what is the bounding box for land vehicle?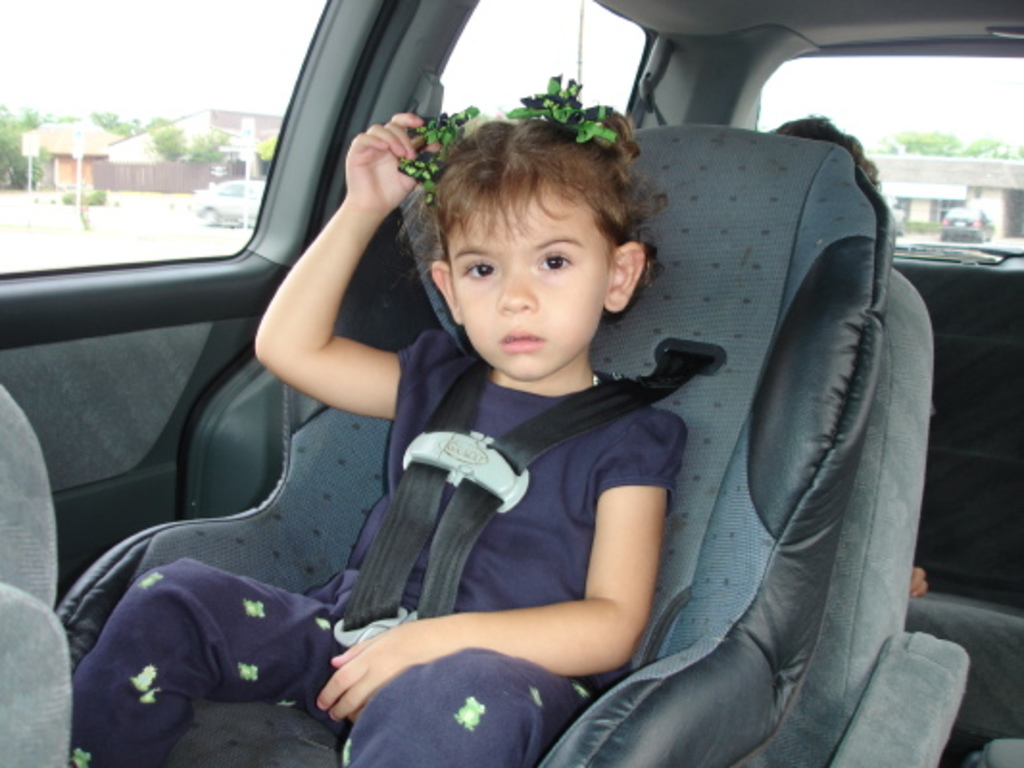
934,202,993,248.
